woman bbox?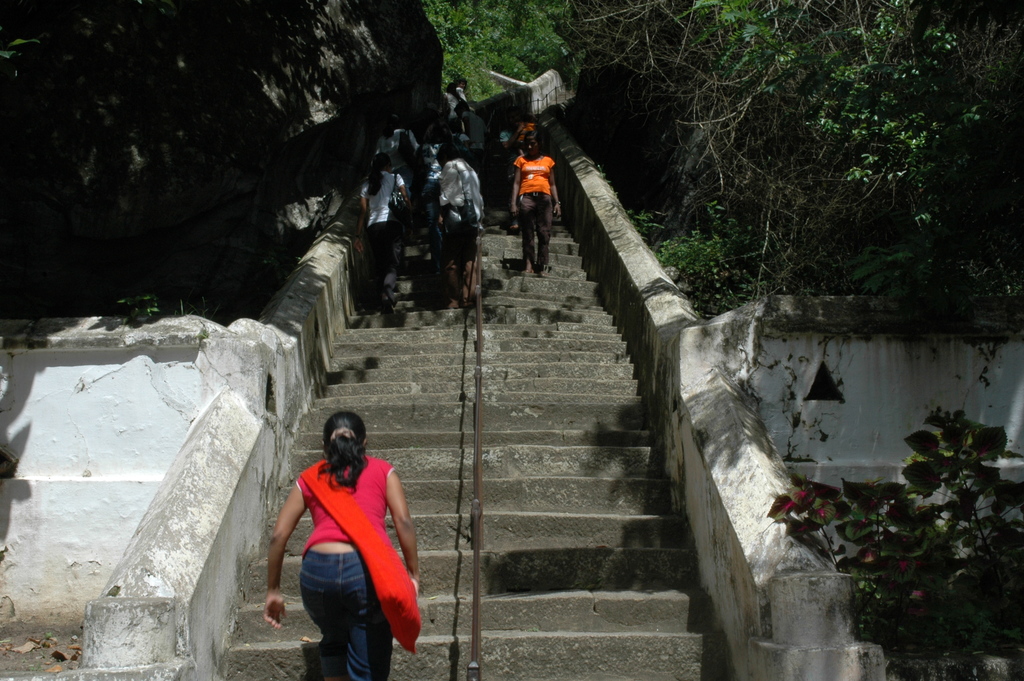
(284,407,419,680)
